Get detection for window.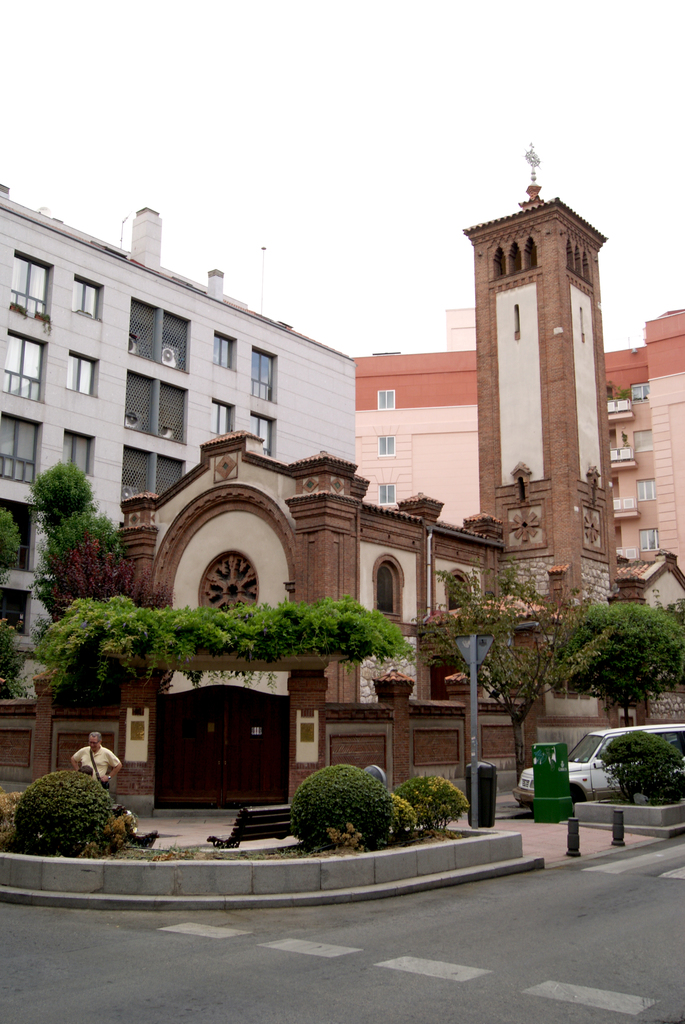
Detection: <region>636, 477, 655, 499</region>.
